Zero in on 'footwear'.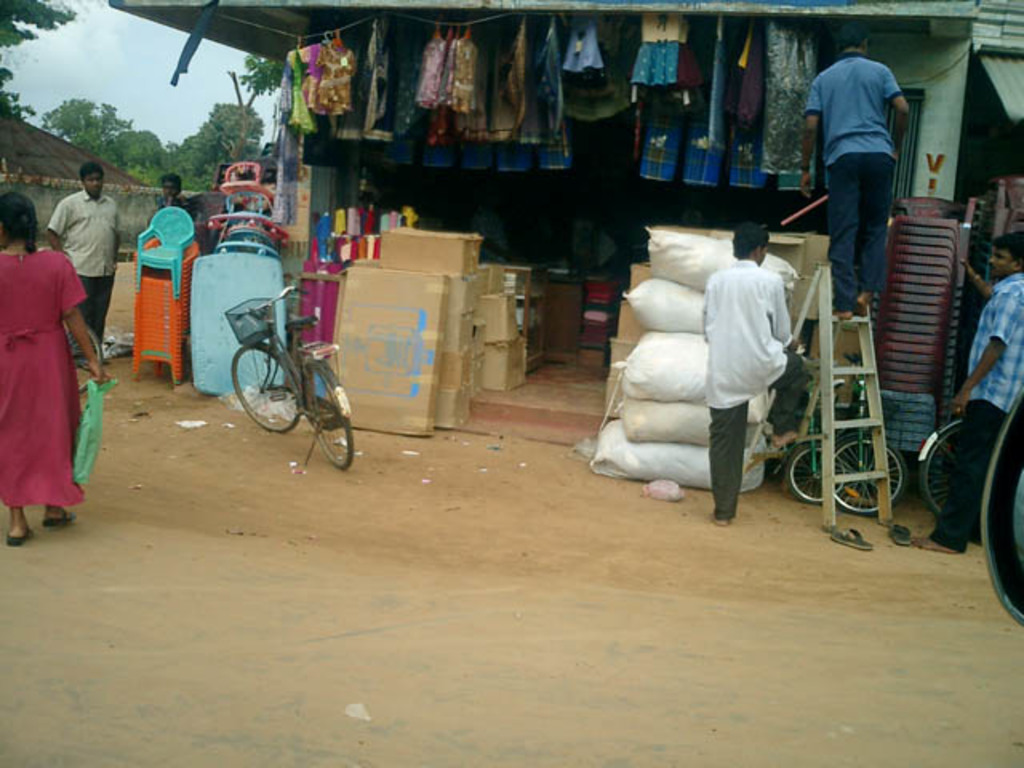
Zeroed in: x1=886, y1=517, x2=918, y2=549.
